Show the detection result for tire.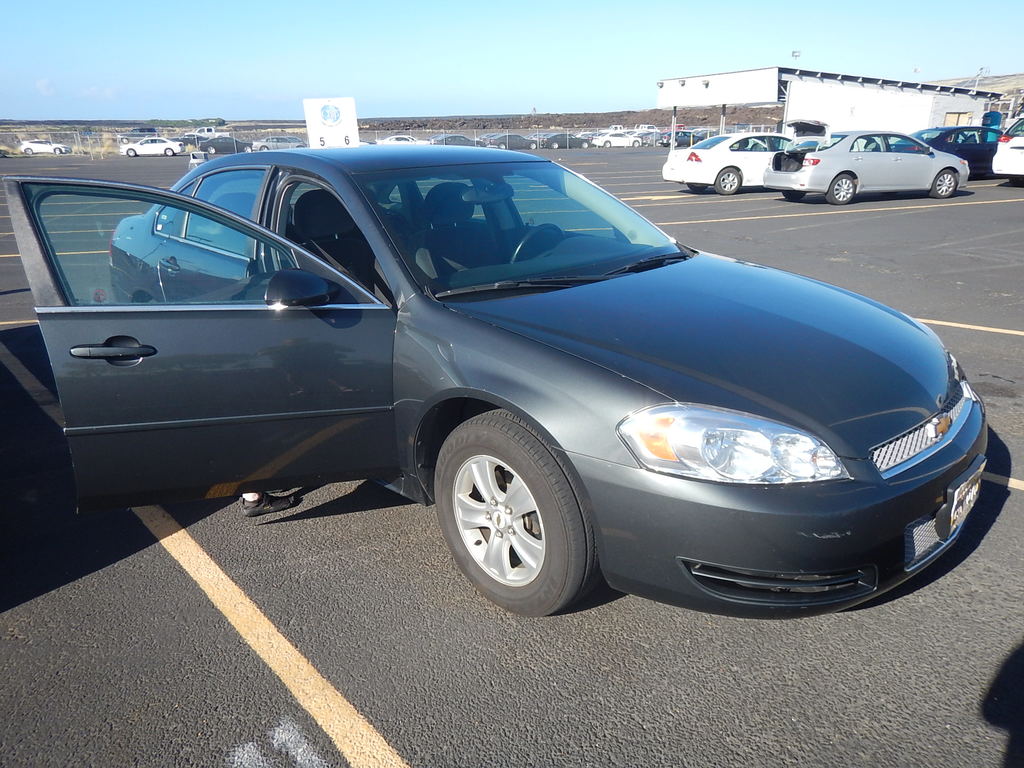
[x1=825, y1=170, x2=858, y2=206].
